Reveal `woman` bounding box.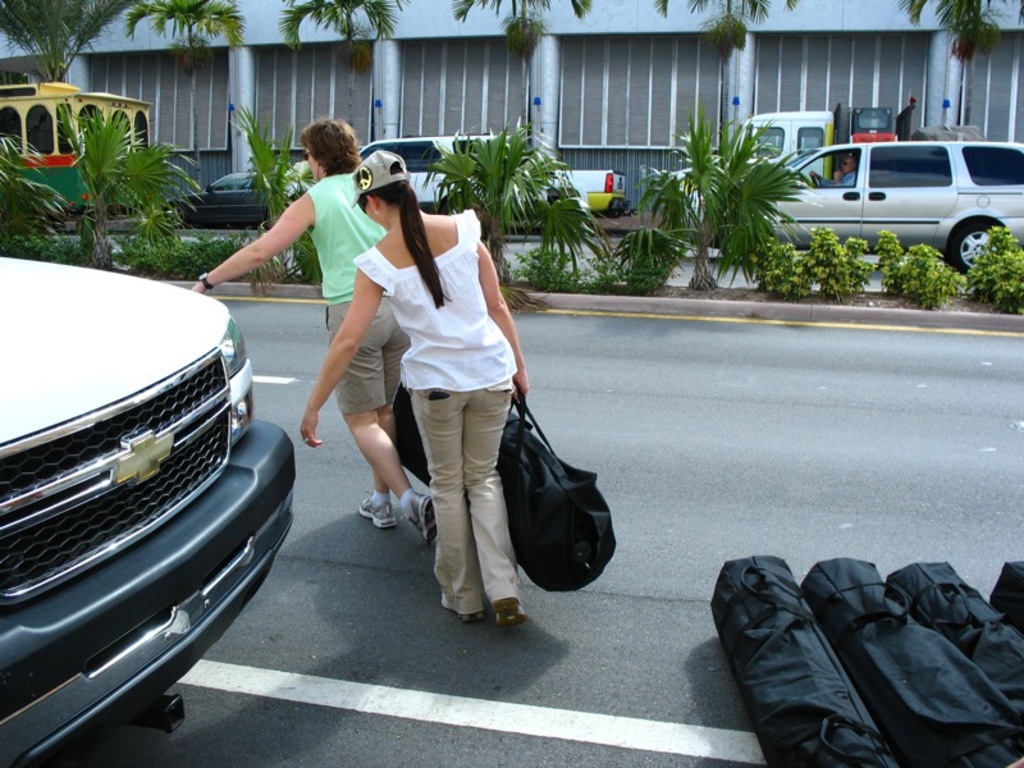
Revealed: detection(316, 138, 549, 621).
